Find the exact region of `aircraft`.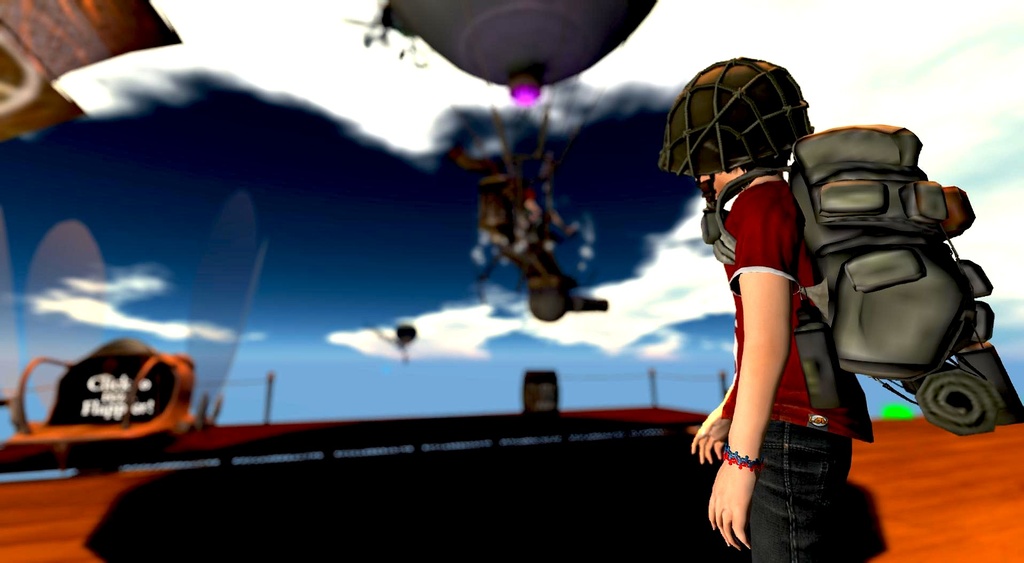
Exact region: rect(337, 0, 660, 323).
